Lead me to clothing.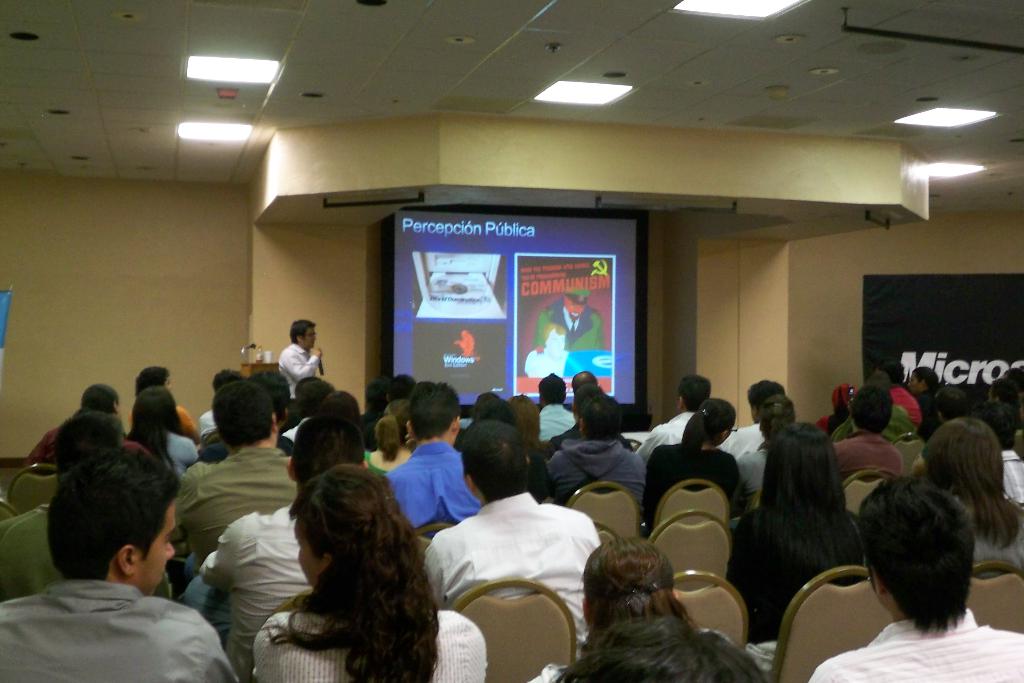
Lead to bbox(524, 293, 609, 358).
